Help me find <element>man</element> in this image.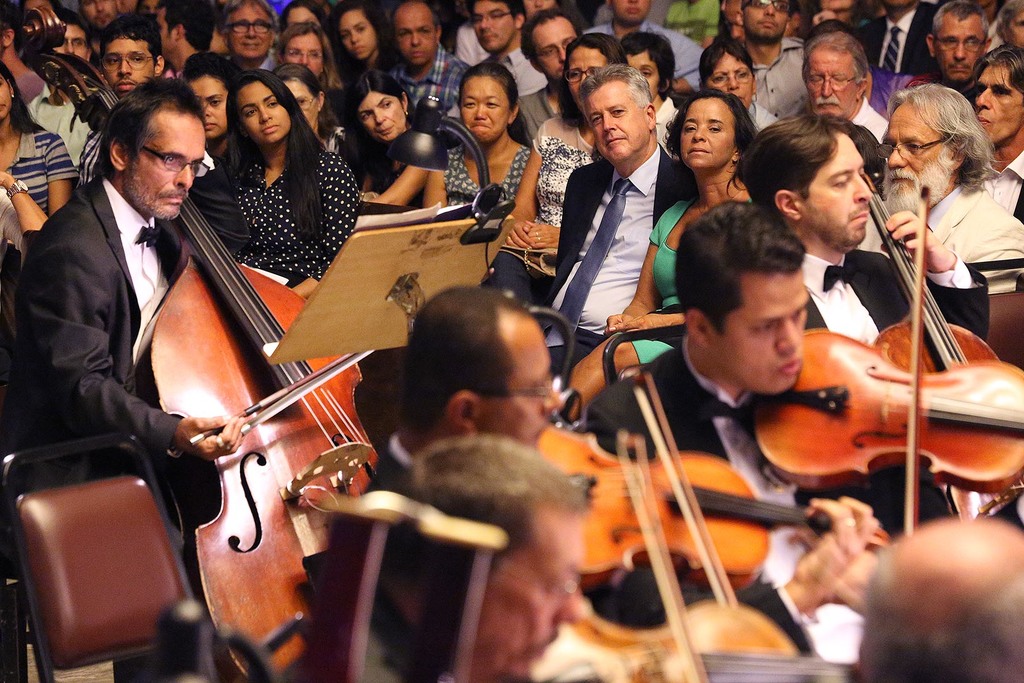
Found it: BBox(401, 431, 594, 682).
